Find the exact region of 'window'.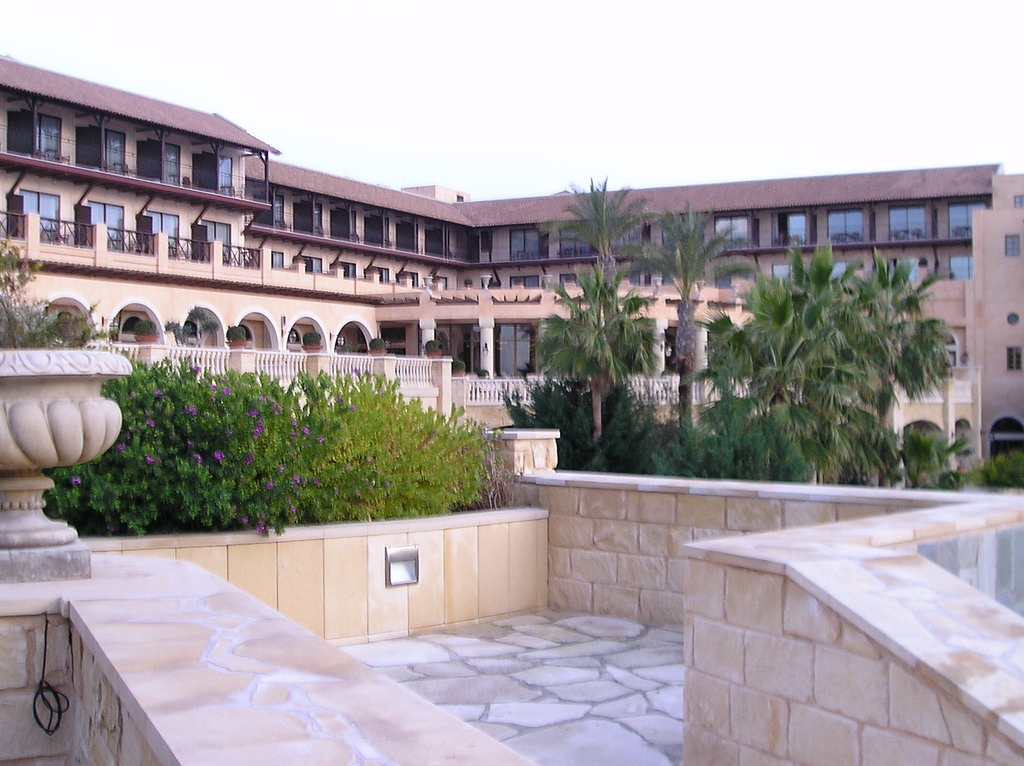
Exact region: box(505, 232, 552, 266).
